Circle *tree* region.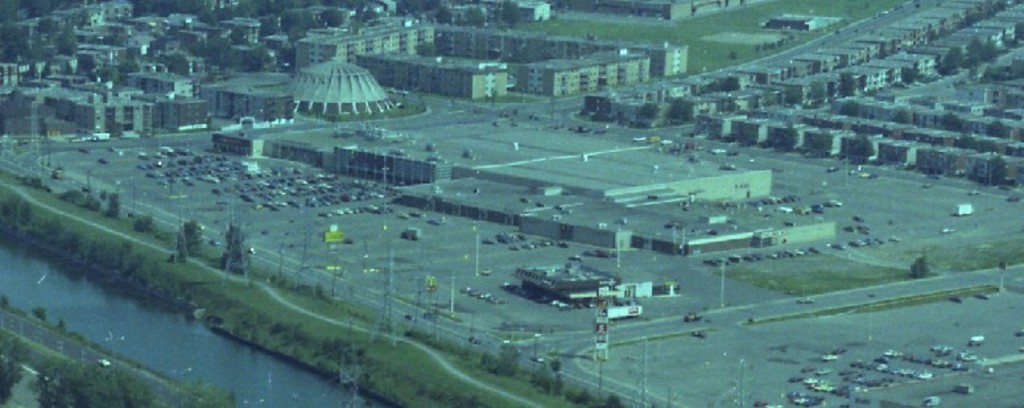
Region: x1=223, y1=219, x2=245, y2=273.
